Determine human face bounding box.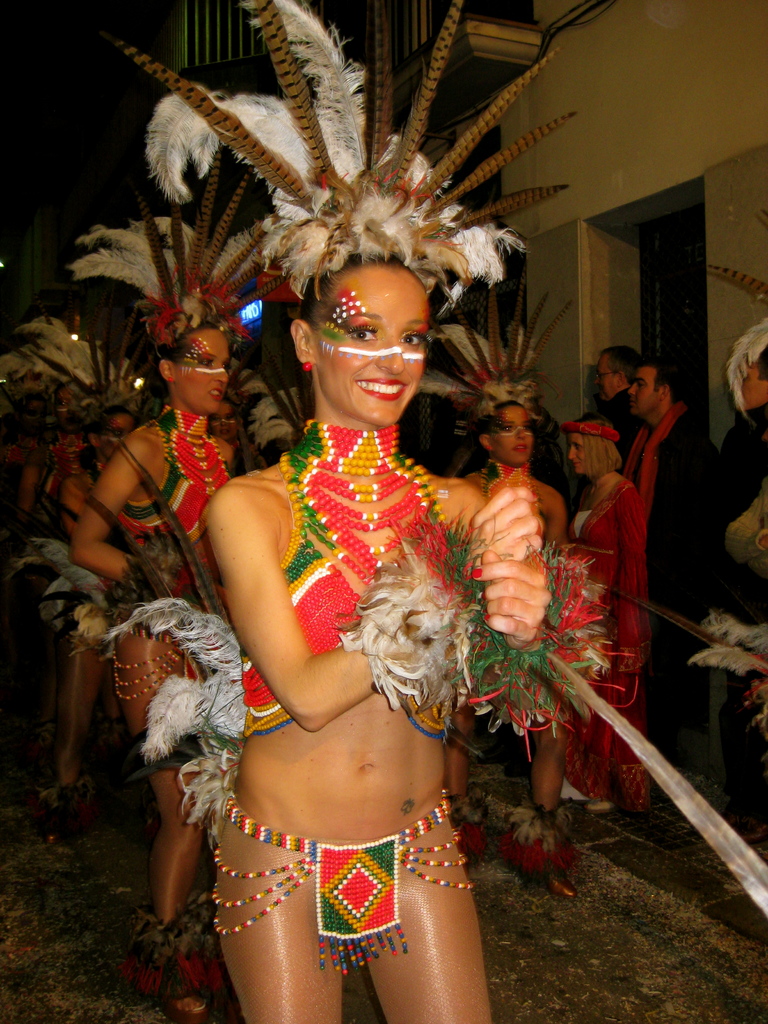
Determined: 627:368:656:413.
